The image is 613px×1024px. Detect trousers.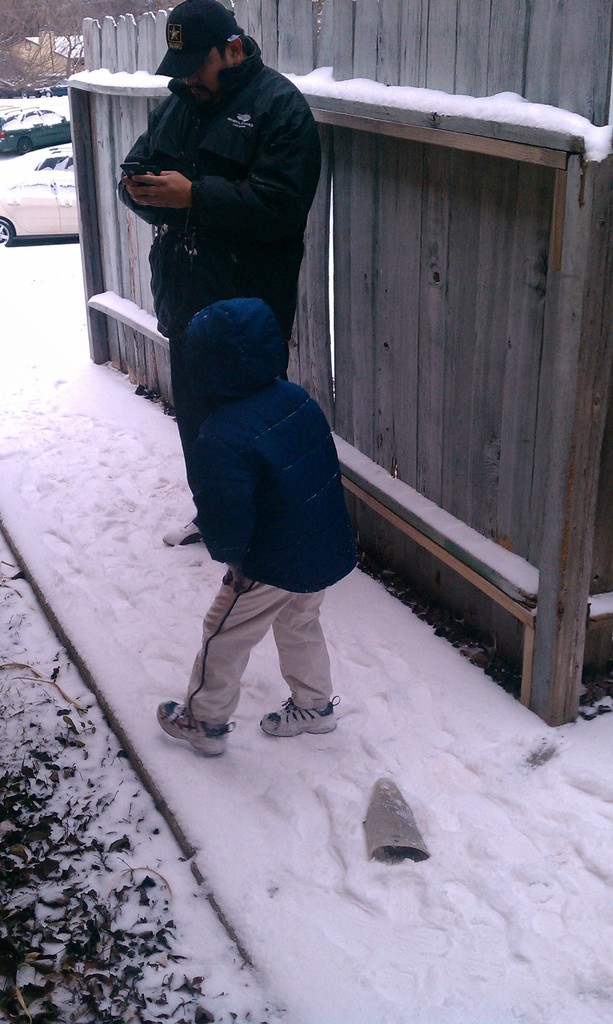
Detection: 168 344 292 515.
